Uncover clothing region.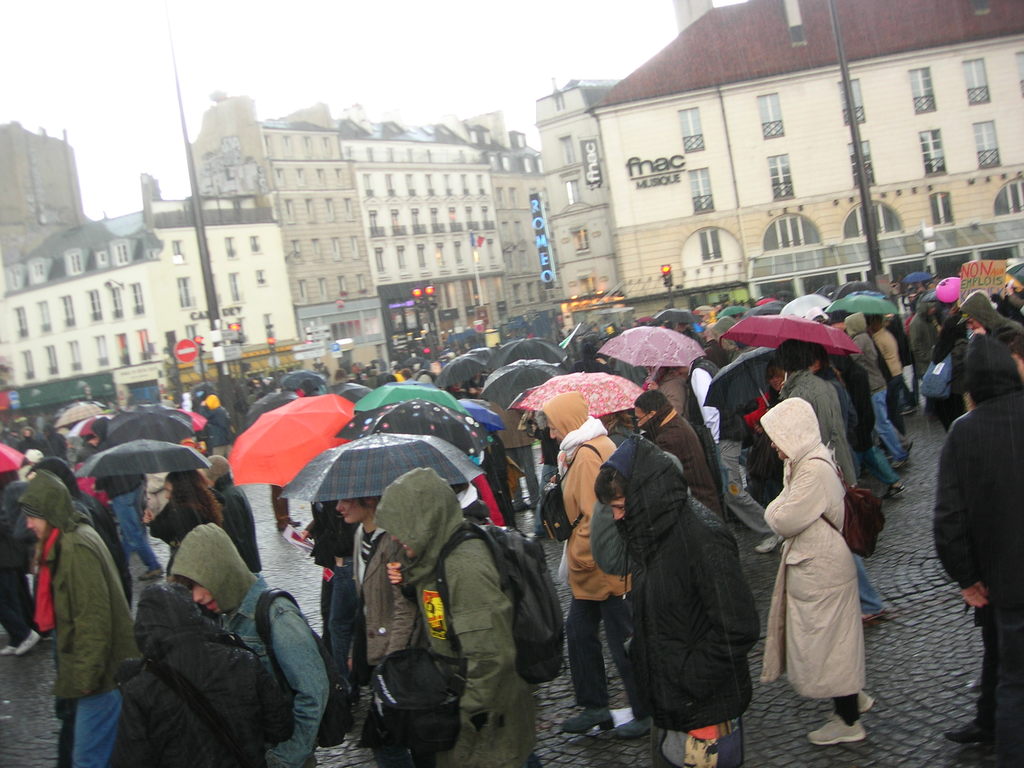
Uncovered: bbox(687, 351, 762, 540).
